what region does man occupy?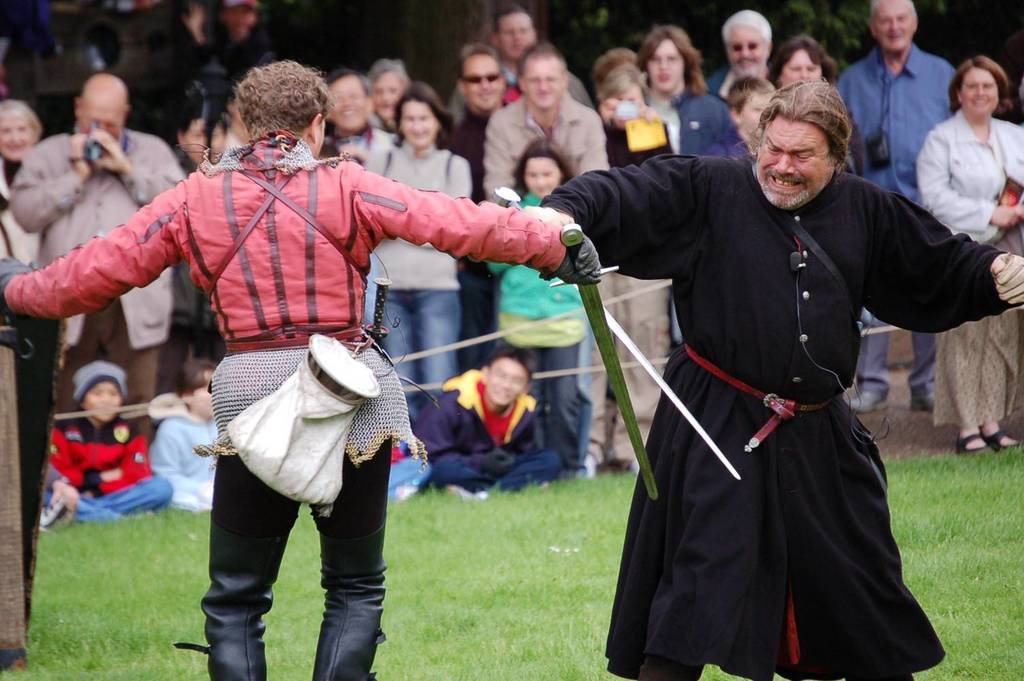
[left=449, top=8, right=594, bottom=120].
